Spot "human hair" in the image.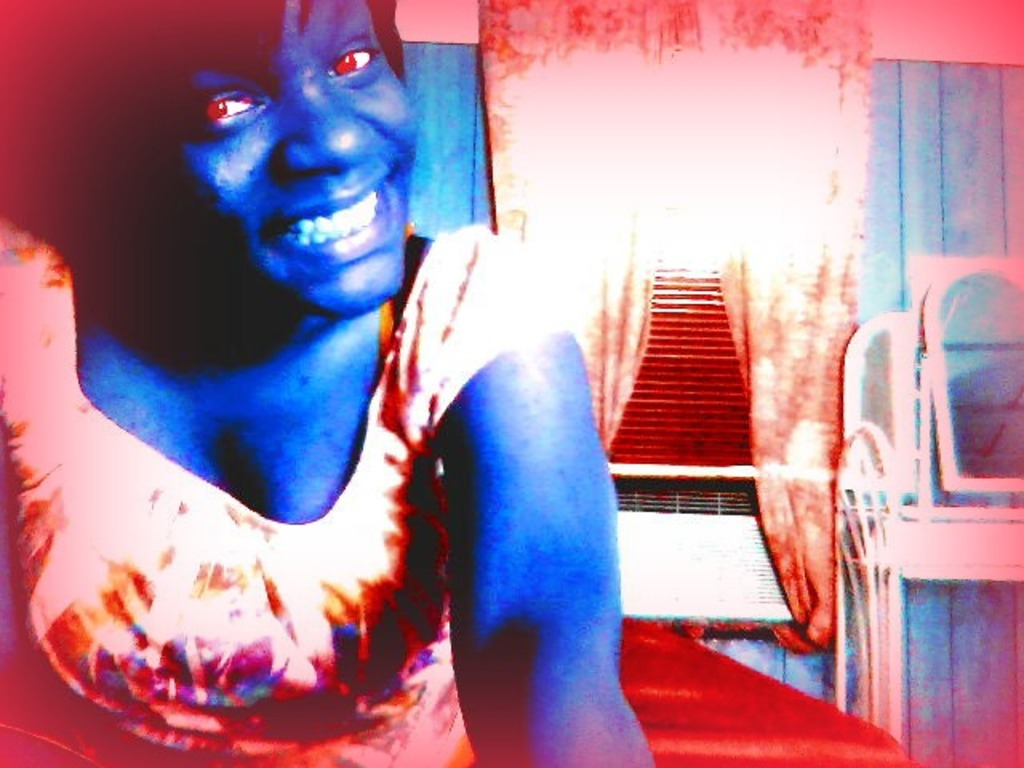
"human hair" found at [56,0,309,384].
